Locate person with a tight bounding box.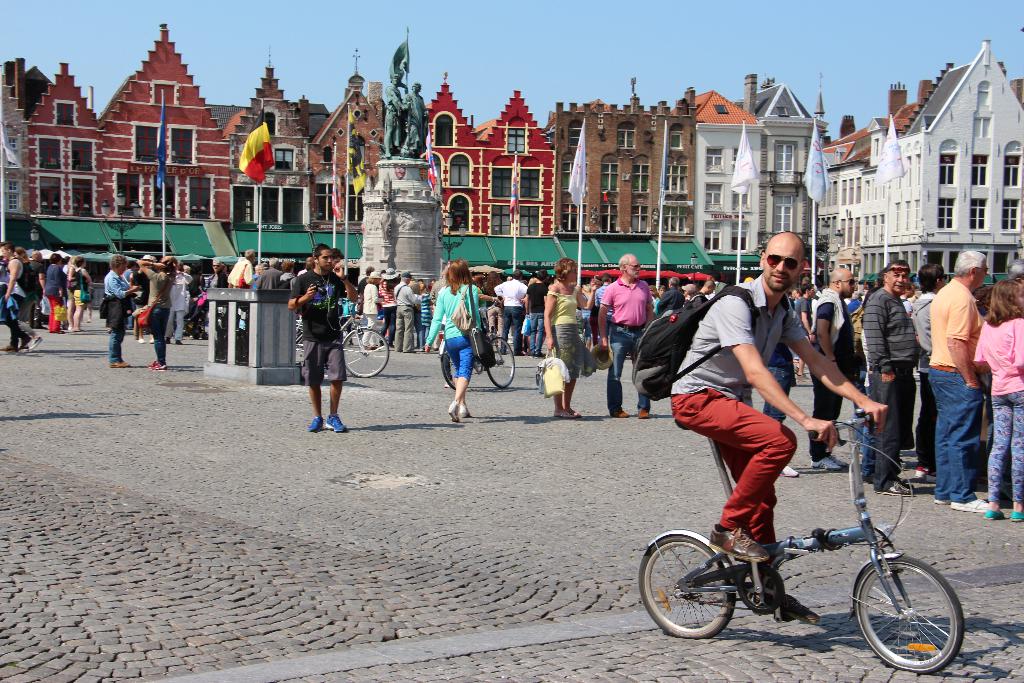
(541, 260, 589, 418).
